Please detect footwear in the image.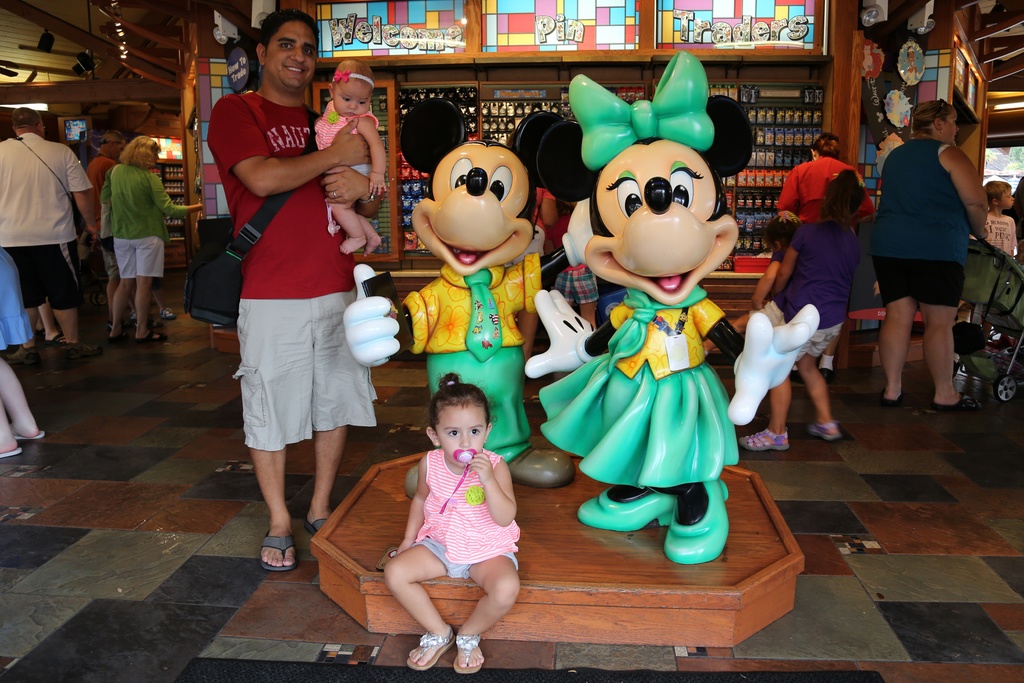
locate(452, 632, 482, 674).
